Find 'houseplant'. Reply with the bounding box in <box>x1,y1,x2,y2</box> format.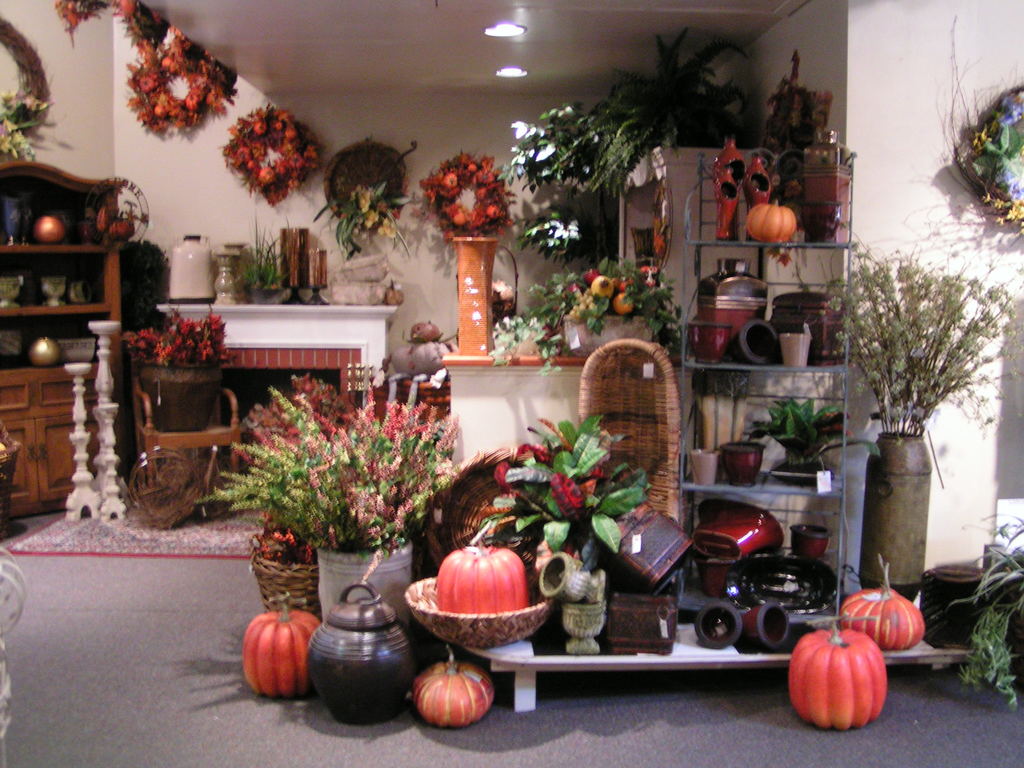
<box>427,151,543,250</box>.
